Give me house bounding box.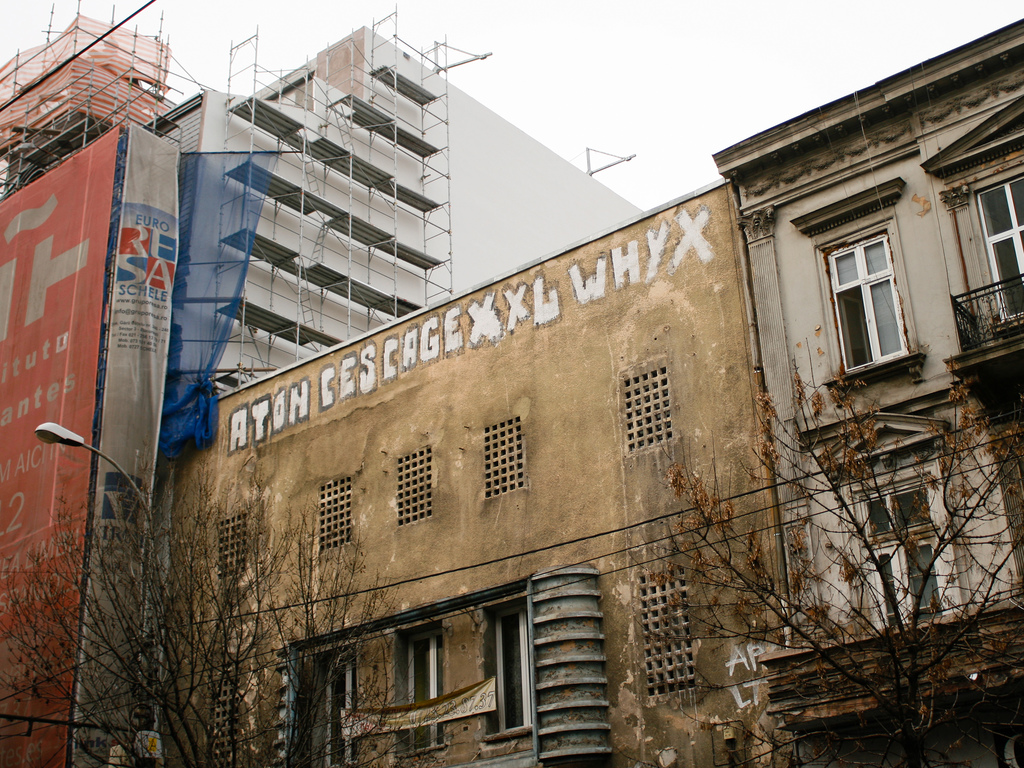
<region>160, 182, 786, 762</region>.
